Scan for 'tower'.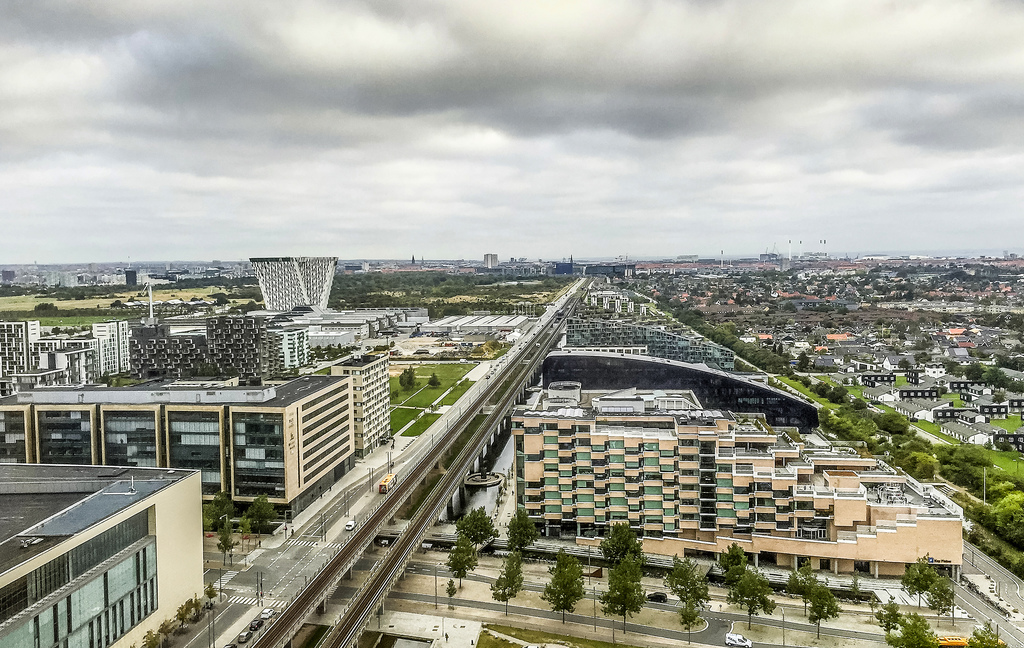
Scan result: [500, 371, 963, 597].
